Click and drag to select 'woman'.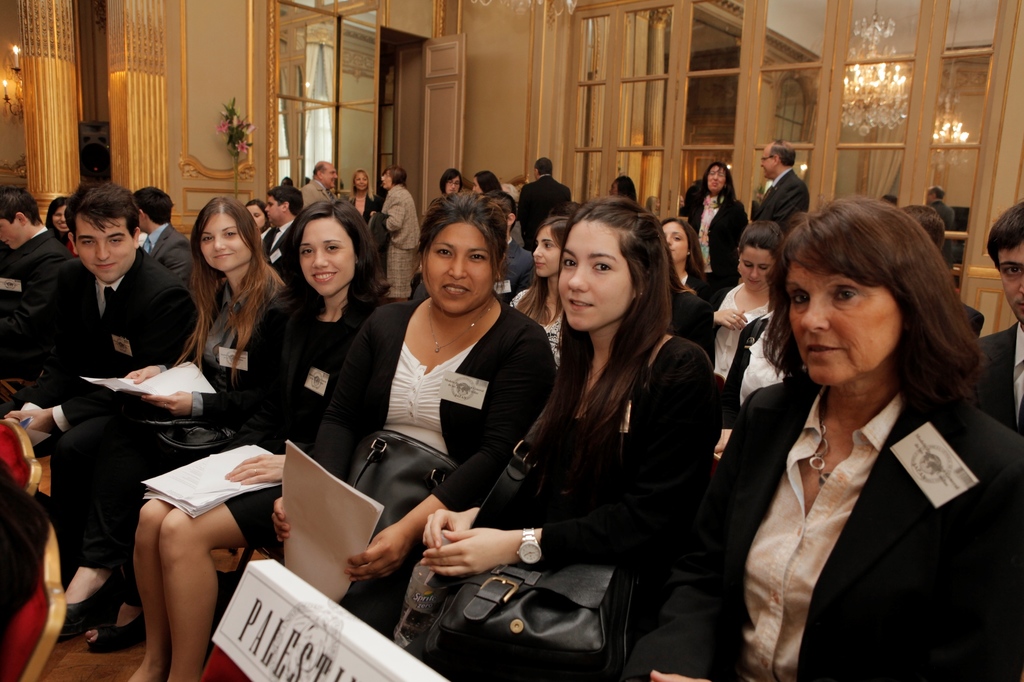
Selection: pyautogui.locateOnScreen(508, 214, 570, 368).
